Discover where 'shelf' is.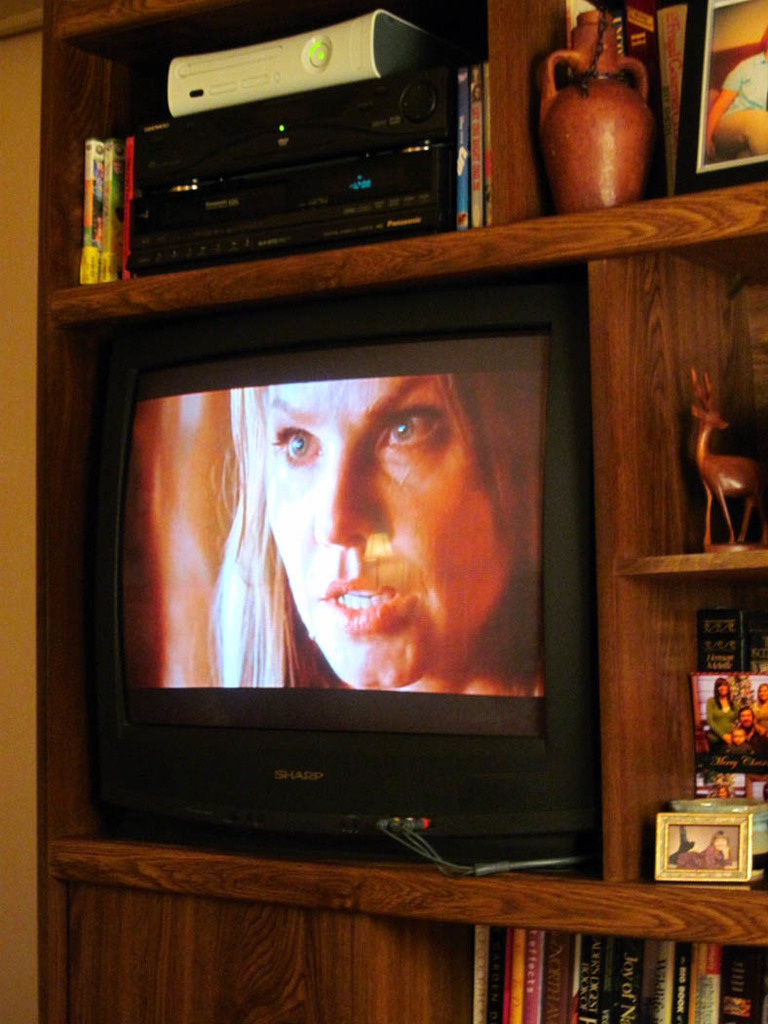
Discovered at x1=26 y1=59 x2=666 y2=954.
